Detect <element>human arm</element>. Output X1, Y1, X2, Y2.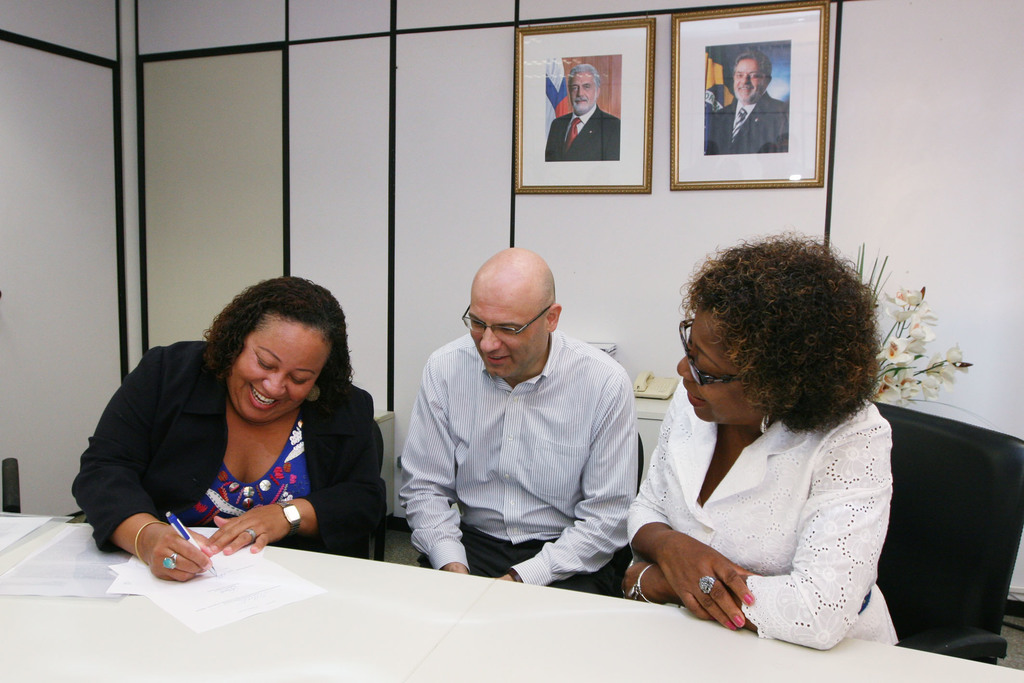
391, 352, 472, 573.
